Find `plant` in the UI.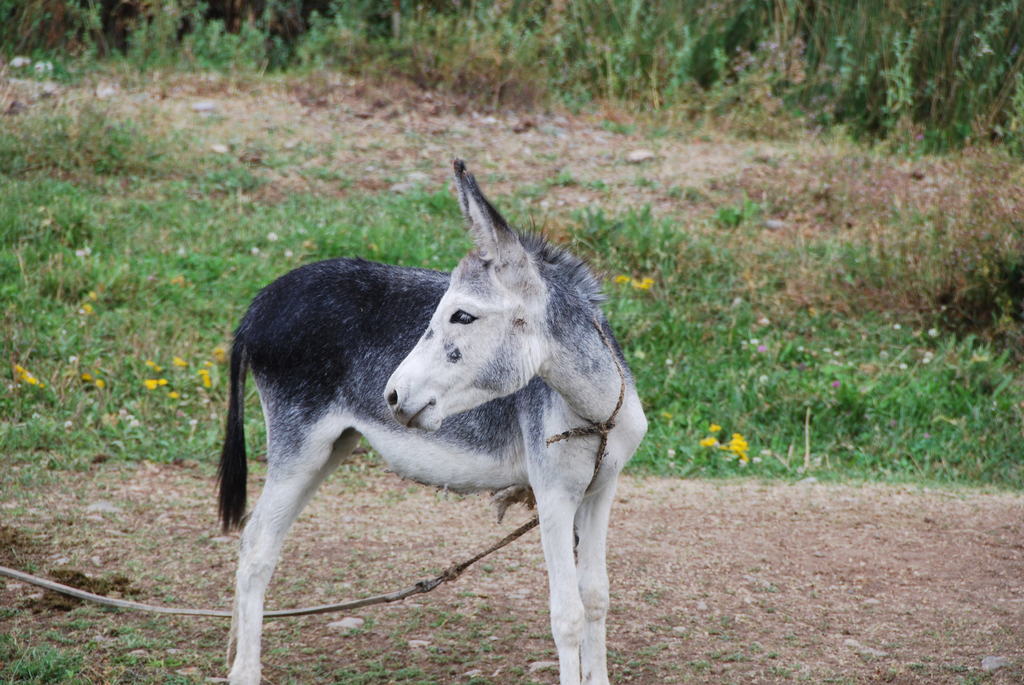
UI element at [690, 416, 752, 472].
